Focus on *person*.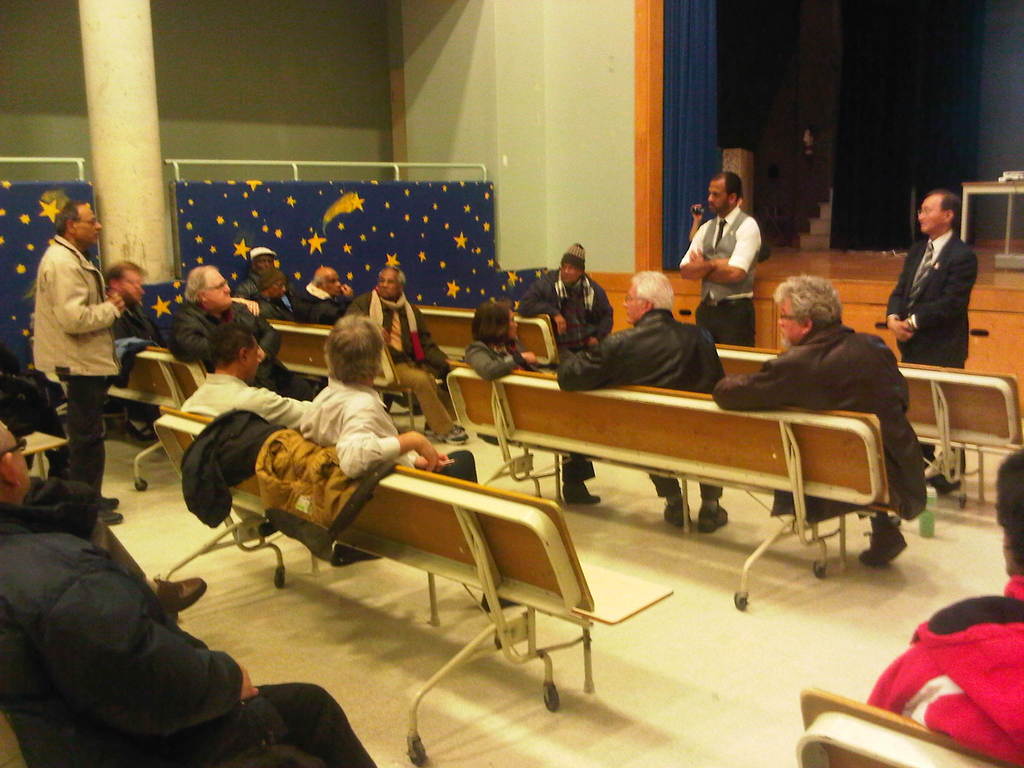
Focused at pyautogui.locateOnScreen(673, 164, 763, 346).
